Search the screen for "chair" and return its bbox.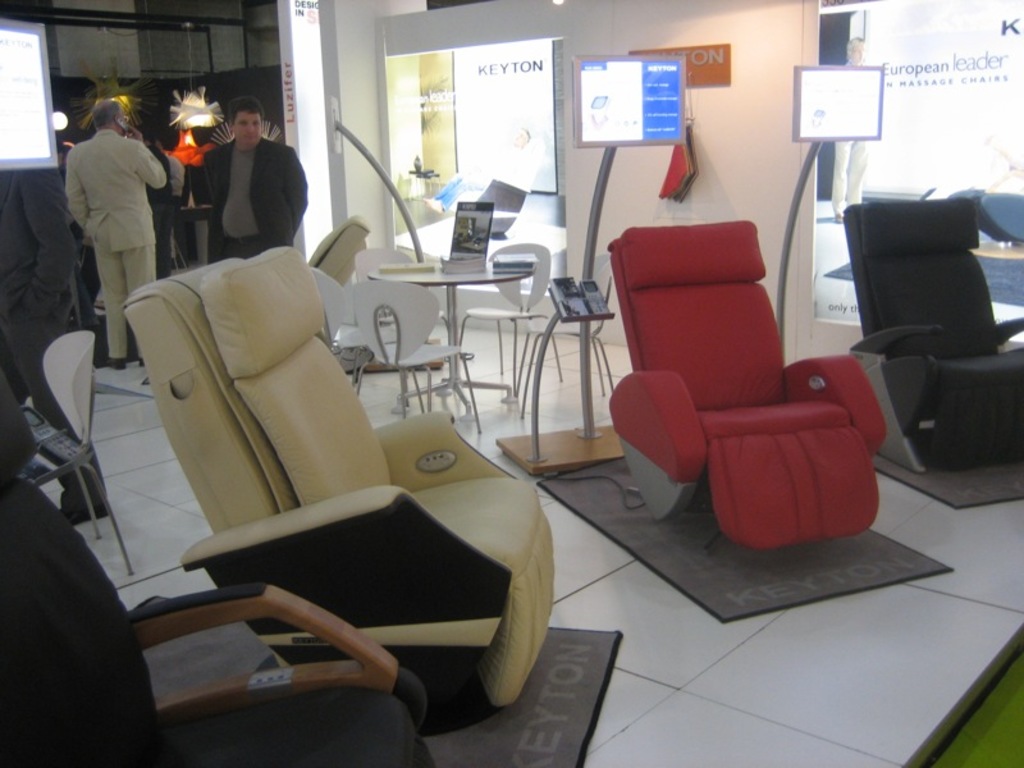
Found: l=353, t=243, r=476, b=413.
